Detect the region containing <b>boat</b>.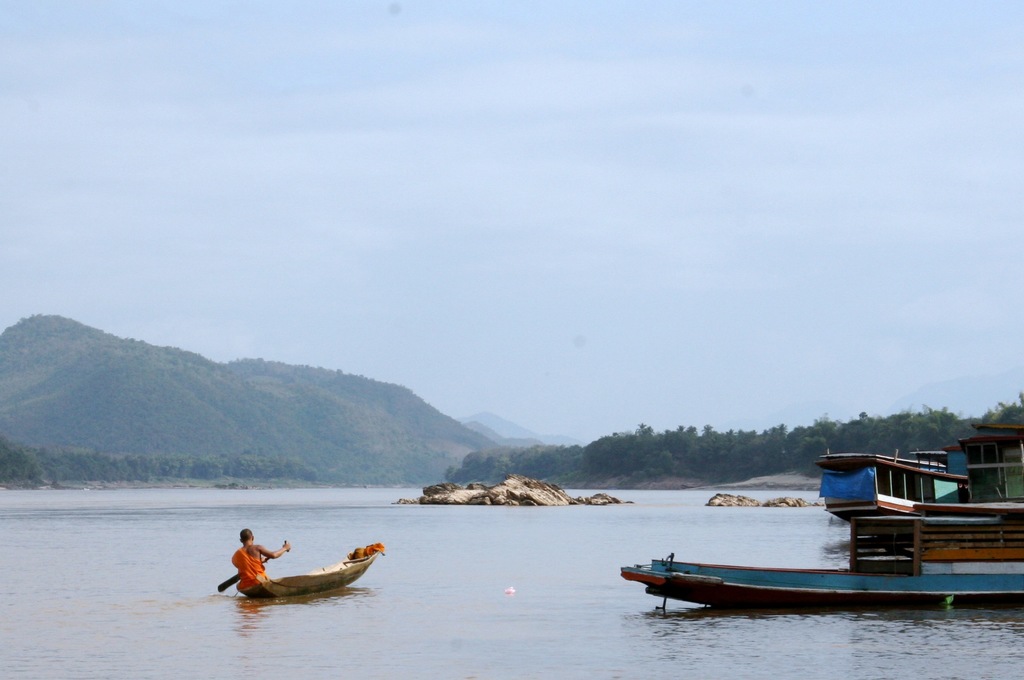
left=623, top=423, right=1023, bottom=610.
